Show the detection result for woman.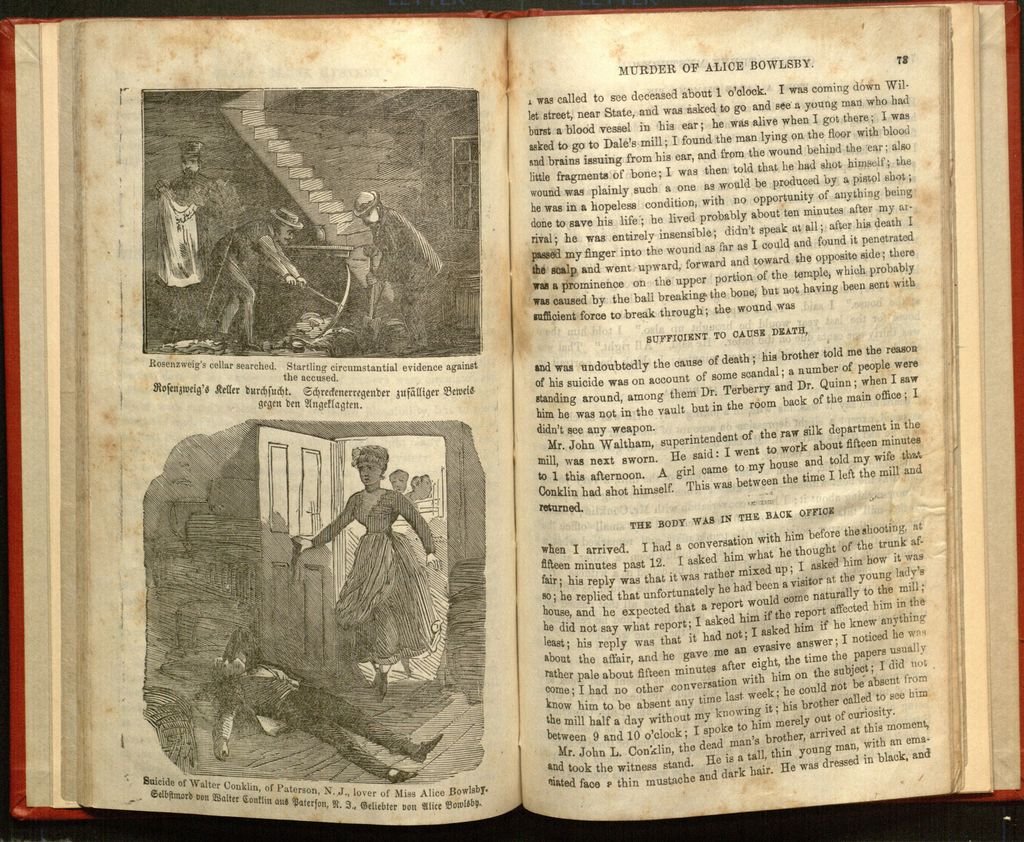
(left=281, top=429, right=429, bottom=702).
